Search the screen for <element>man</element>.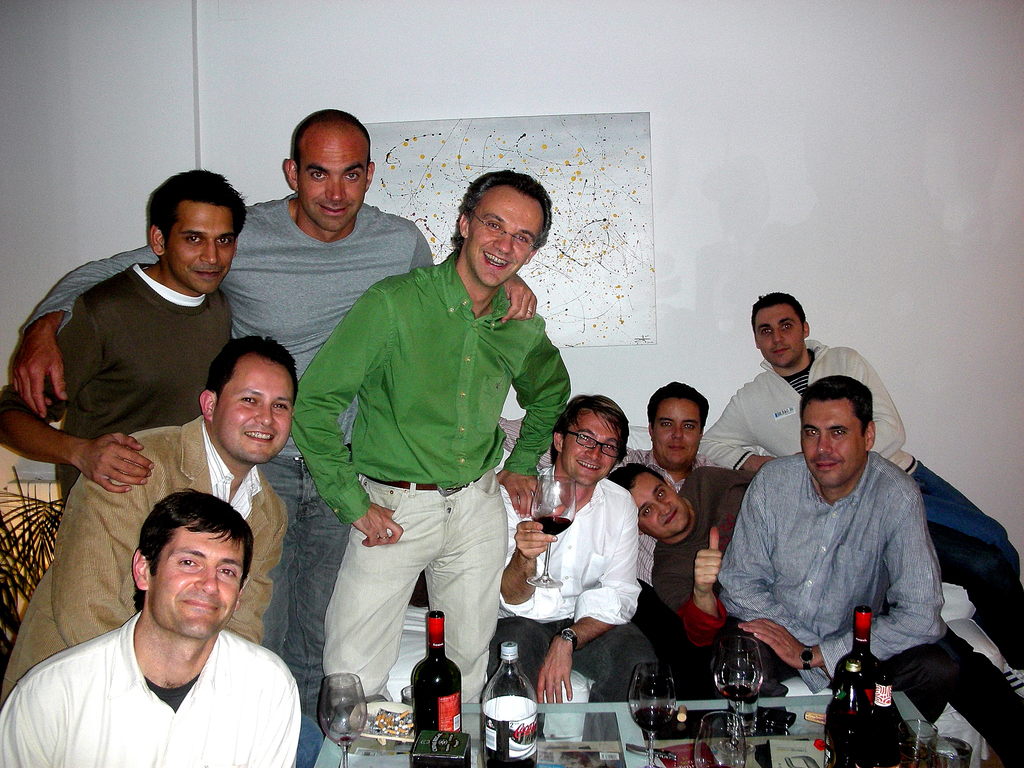
Found at [x1=501, y1=381, x2=723, y2=653].
